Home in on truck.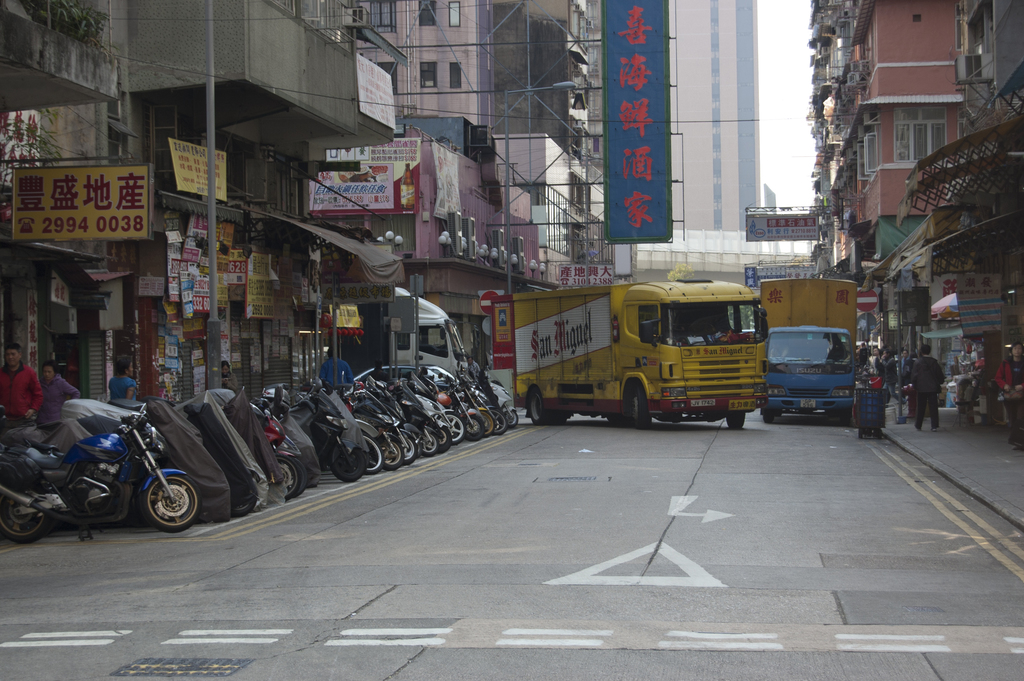
Homed in at (x1=750, y1=277, x2=860, y2=425).
